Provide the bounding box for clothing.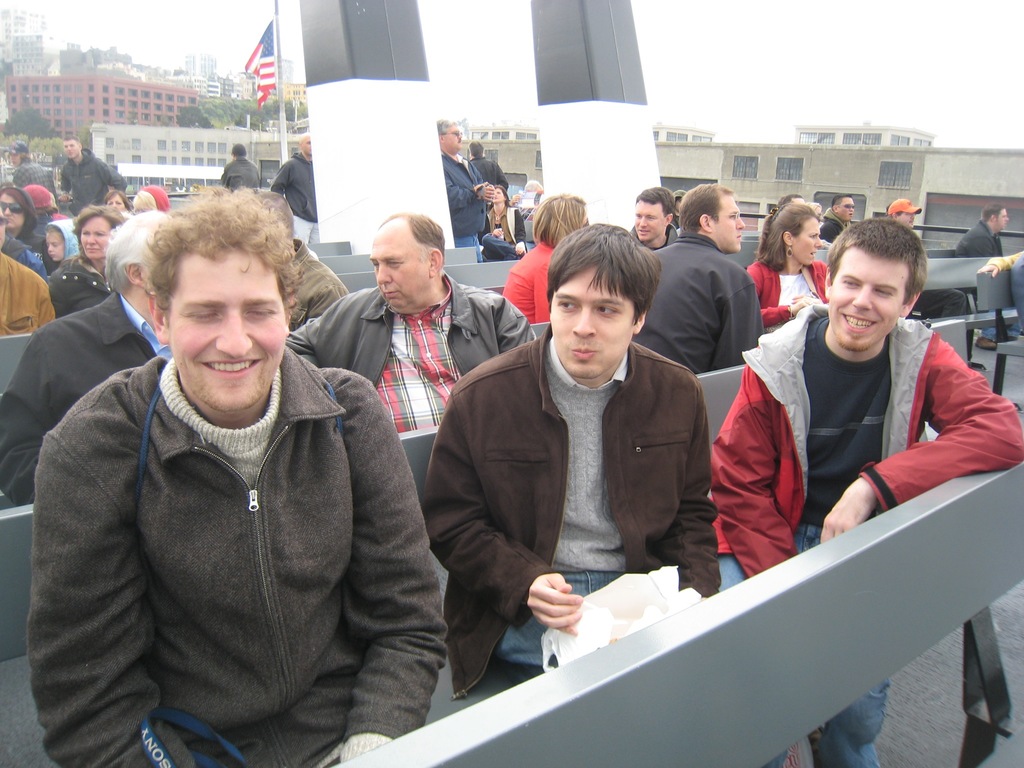
bbox=[15, 164, 49, 185].
